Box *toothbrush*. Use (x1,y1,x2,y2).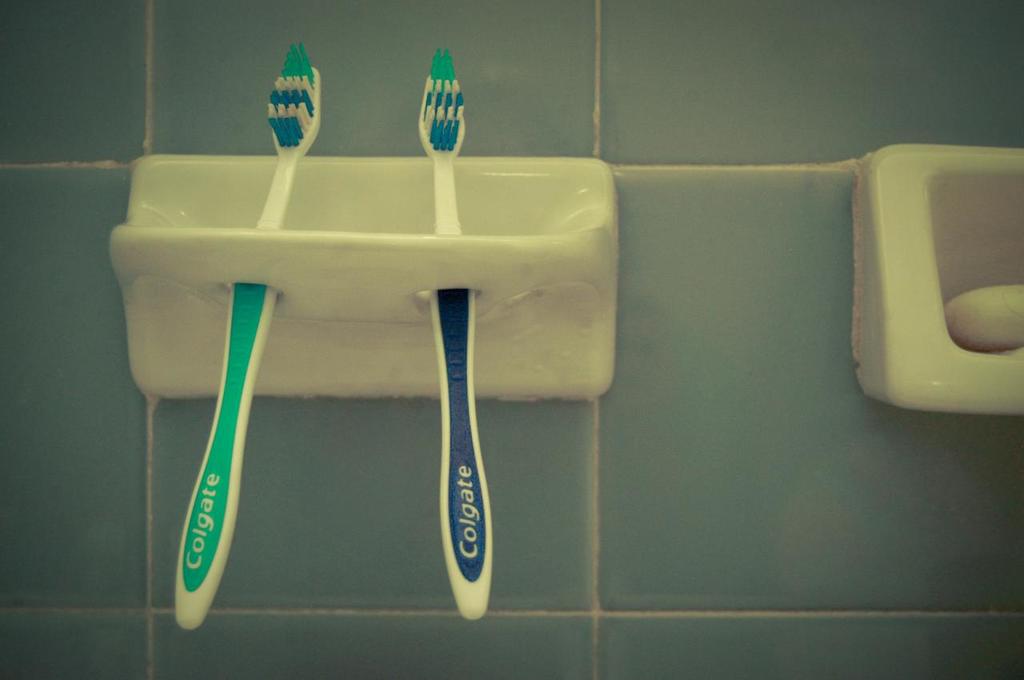
(421,53,493,623).
